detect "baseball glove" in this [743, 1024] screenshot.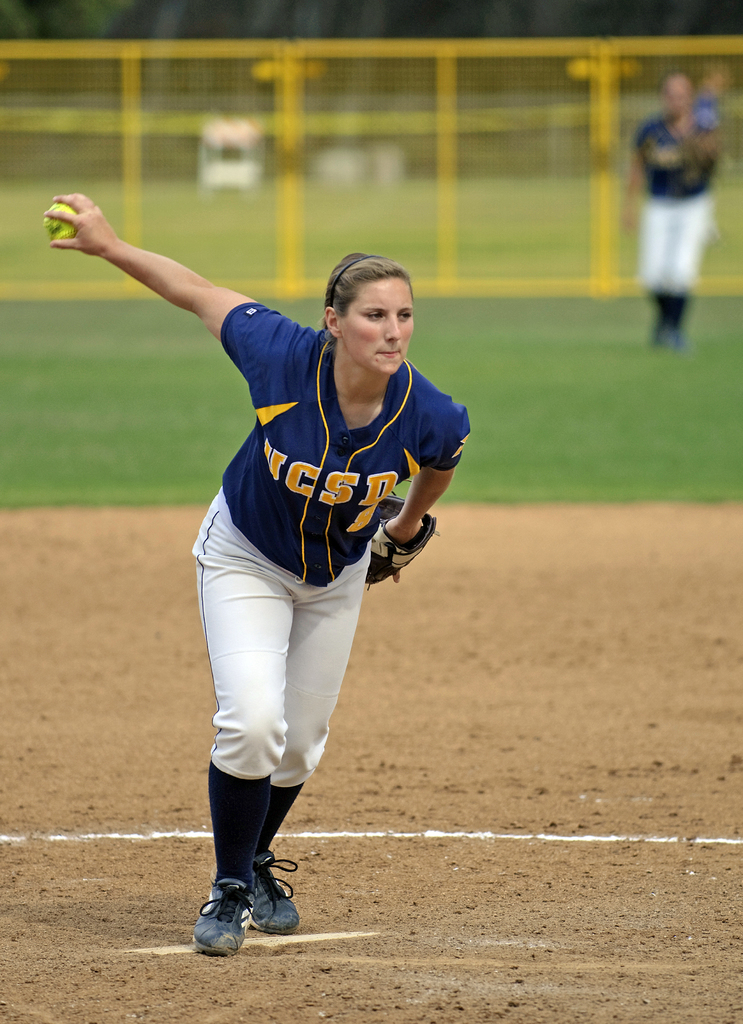
Detection: left=361, top=489, right=441, bottom=588.
